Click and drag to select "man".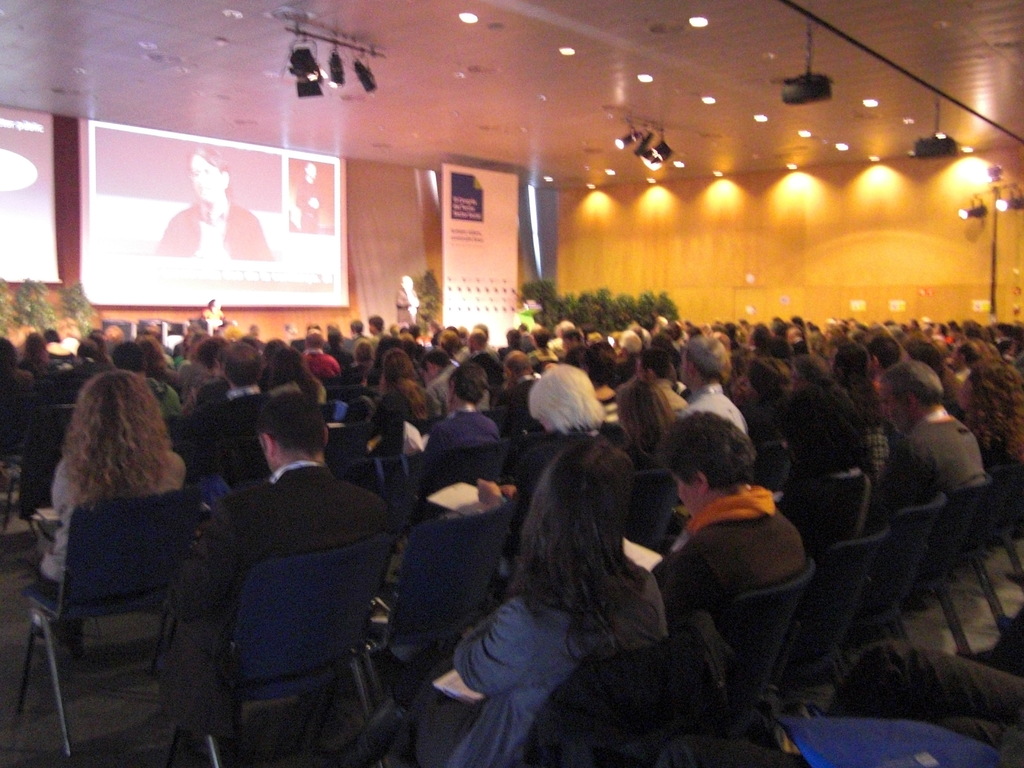
Selection: (499, 345, 545, 436).
